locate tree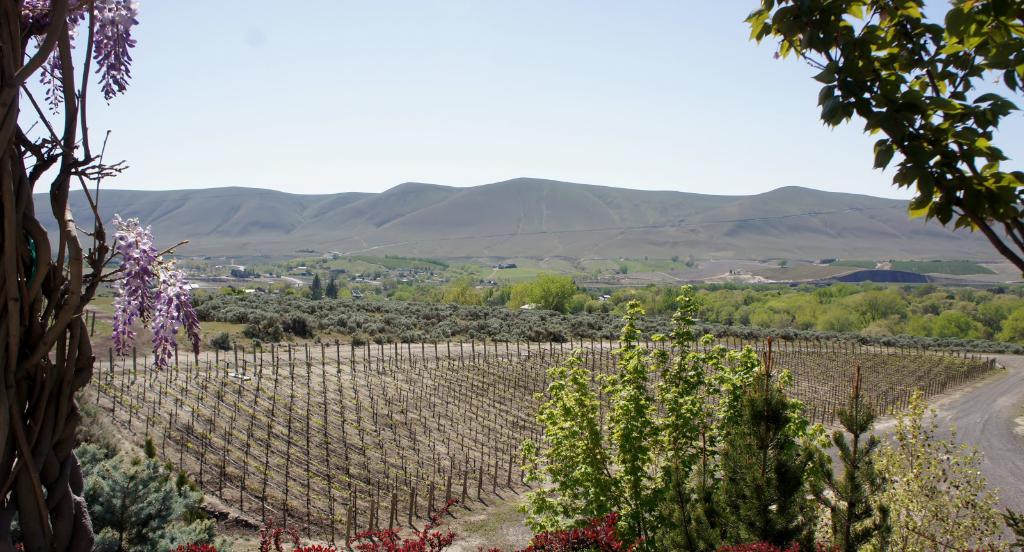
x1=312, y1=271, x2=324, y2=300
